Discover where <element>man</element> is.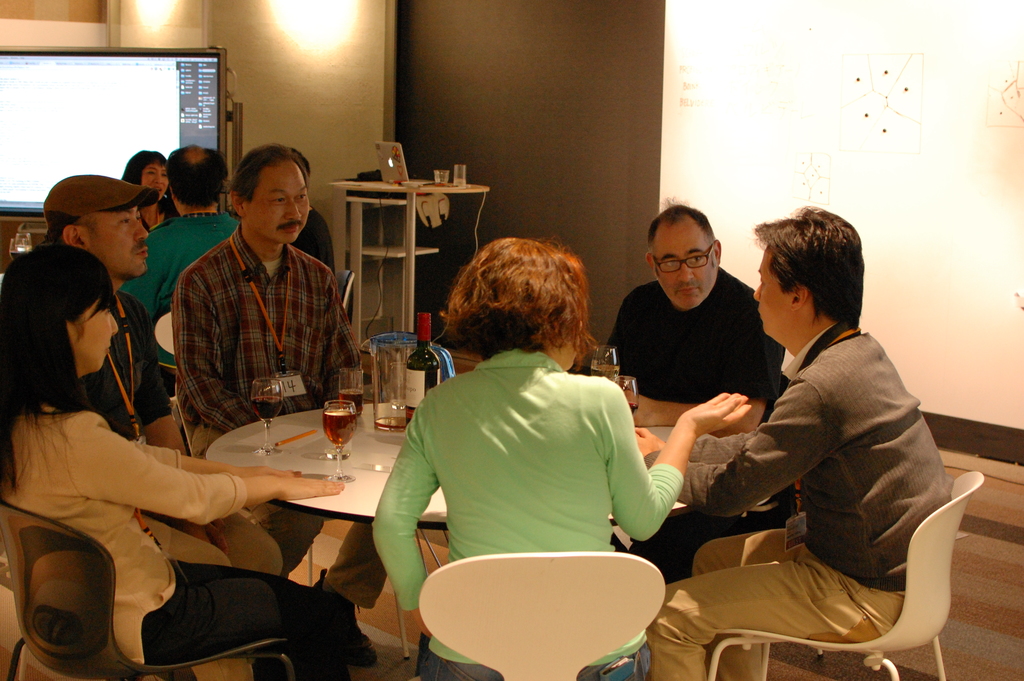
Discovered at select_region(115, 148, 240, 372).
